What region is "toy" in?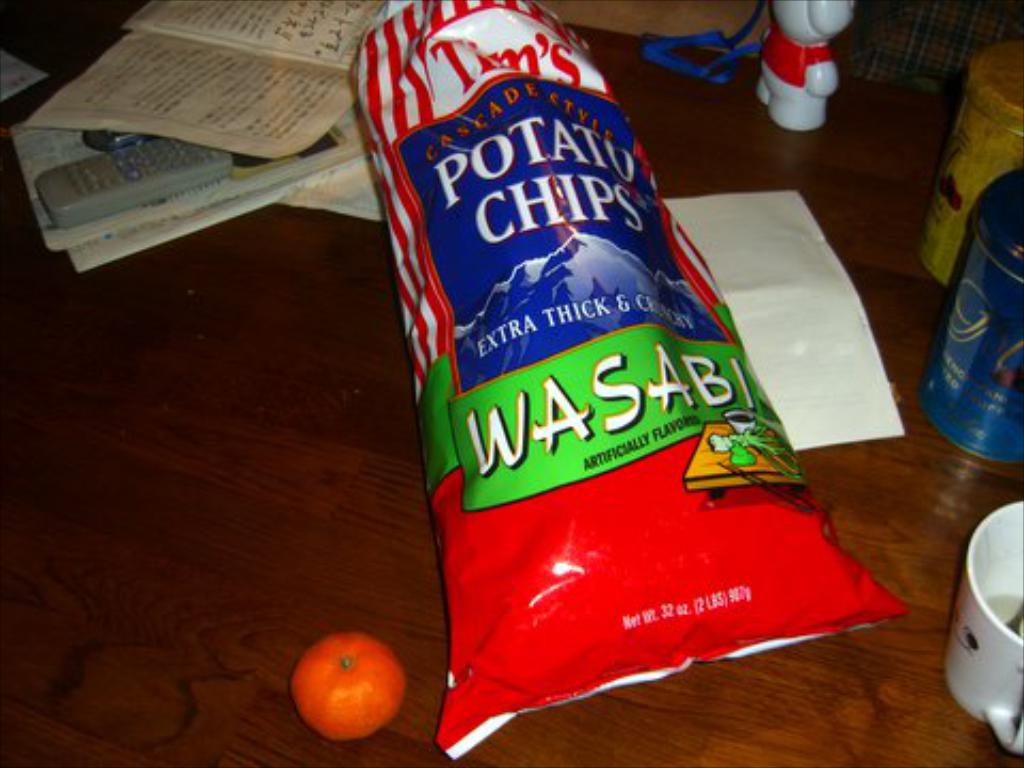
(642,26,762,87).
